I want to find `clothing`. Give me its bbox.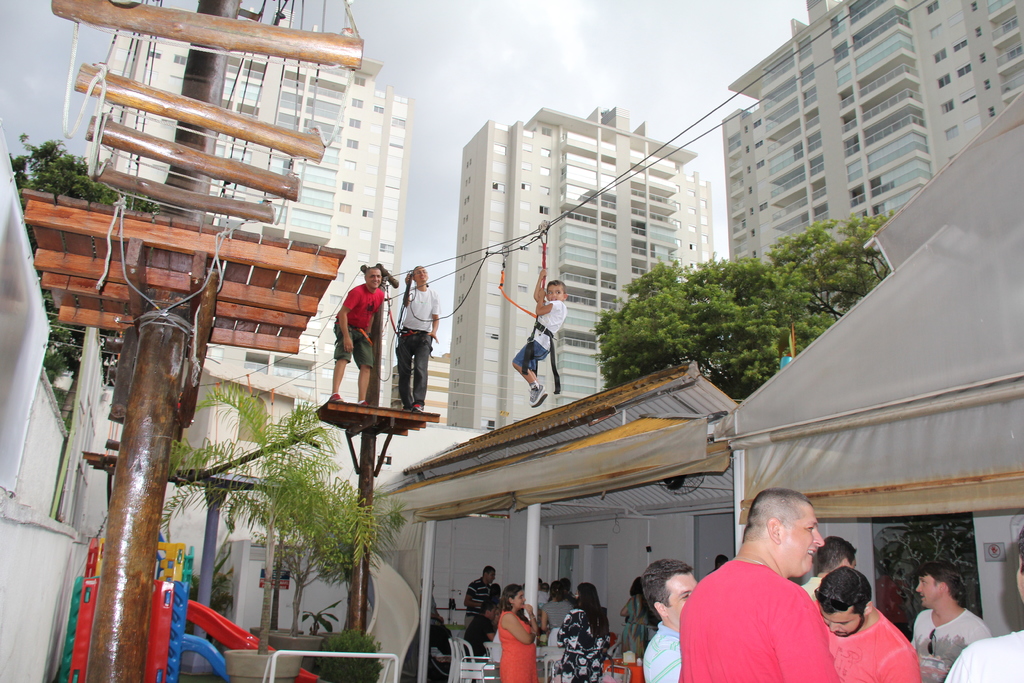
(554,602,614,682).
